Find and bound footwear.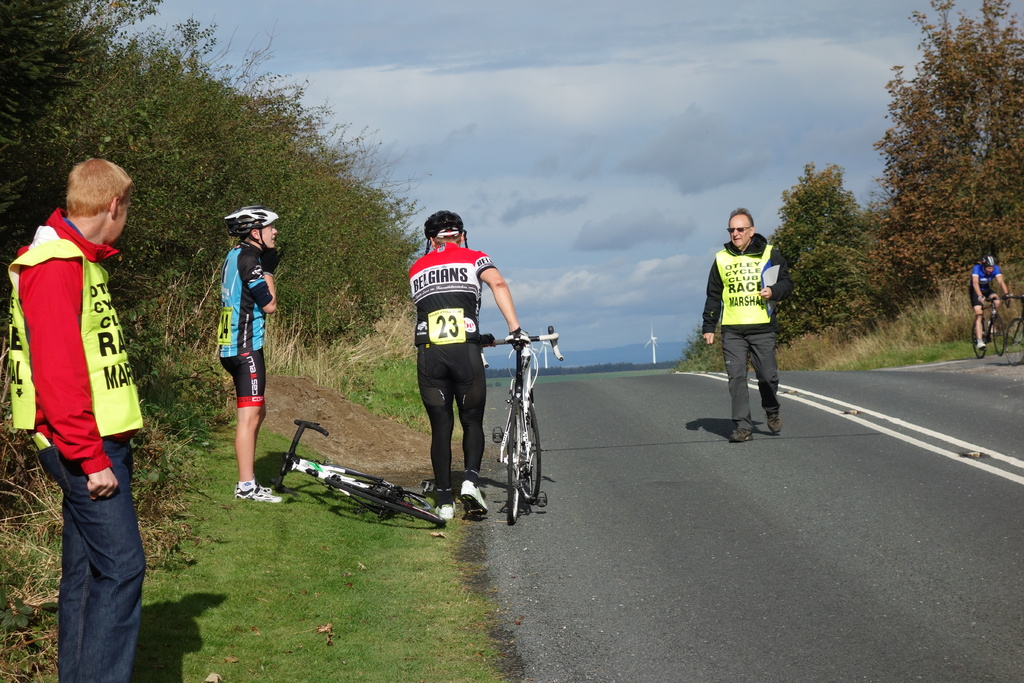
Bound: pyautogui.locateOnScreen(767, 413, 781, 431).
